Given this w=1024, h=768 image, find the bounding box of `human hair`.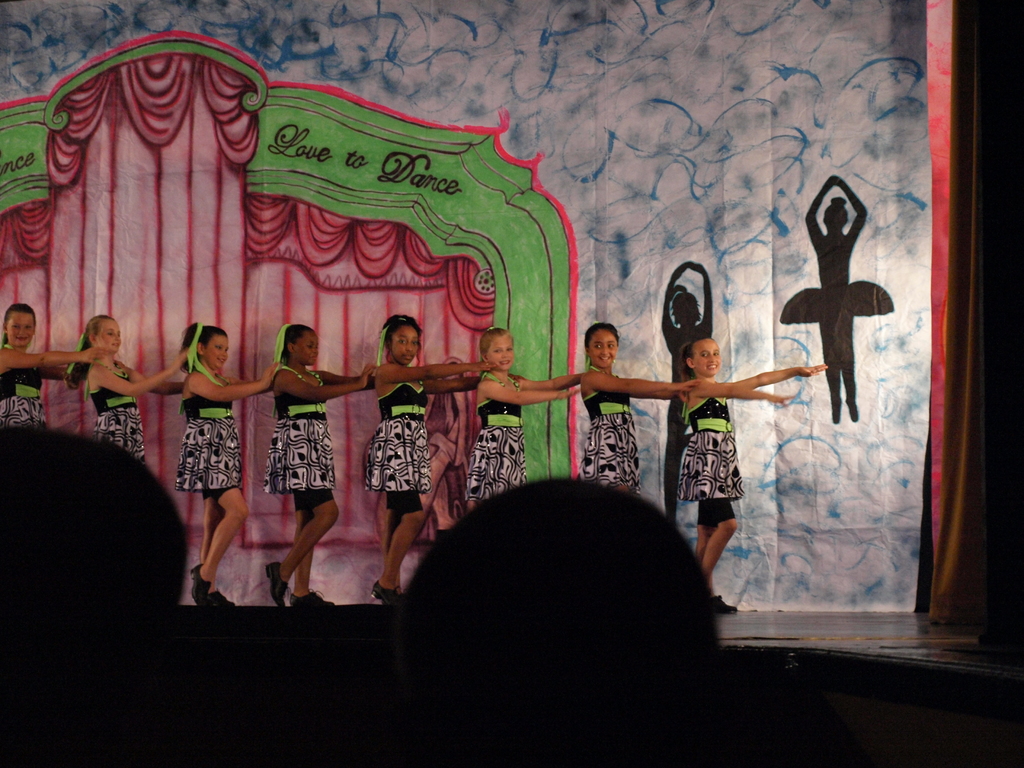
bbox=[273, 323, 316, 365].
